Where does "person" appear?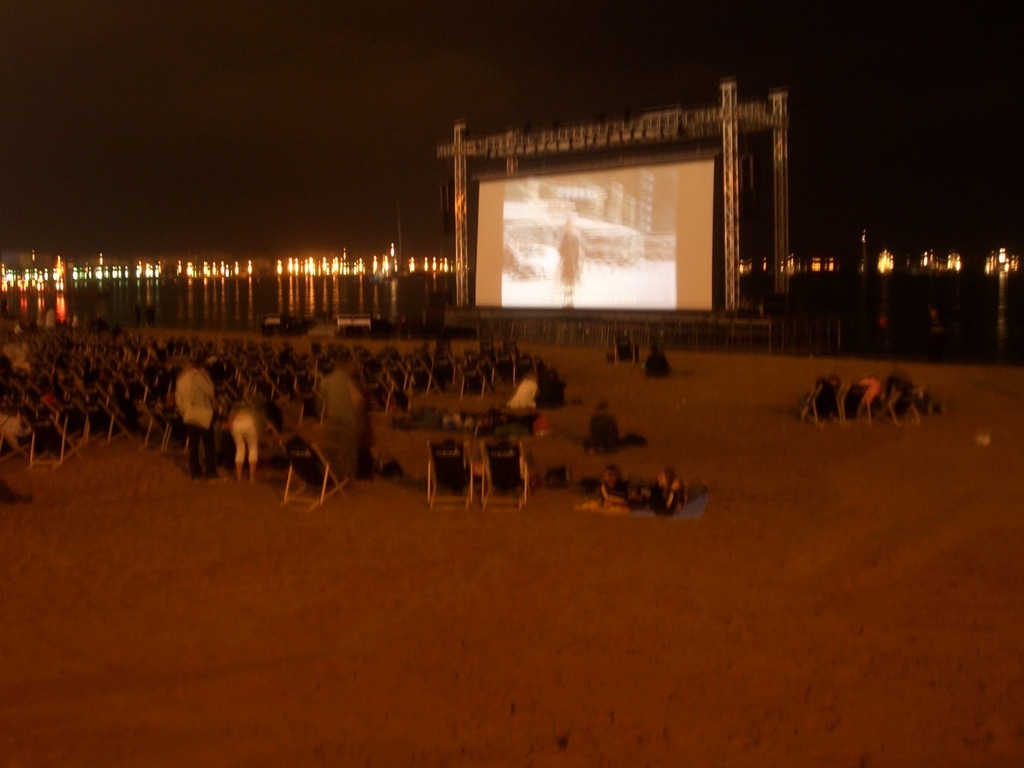
Appears at x1=171 y1=350 x2=221 y2=476.
